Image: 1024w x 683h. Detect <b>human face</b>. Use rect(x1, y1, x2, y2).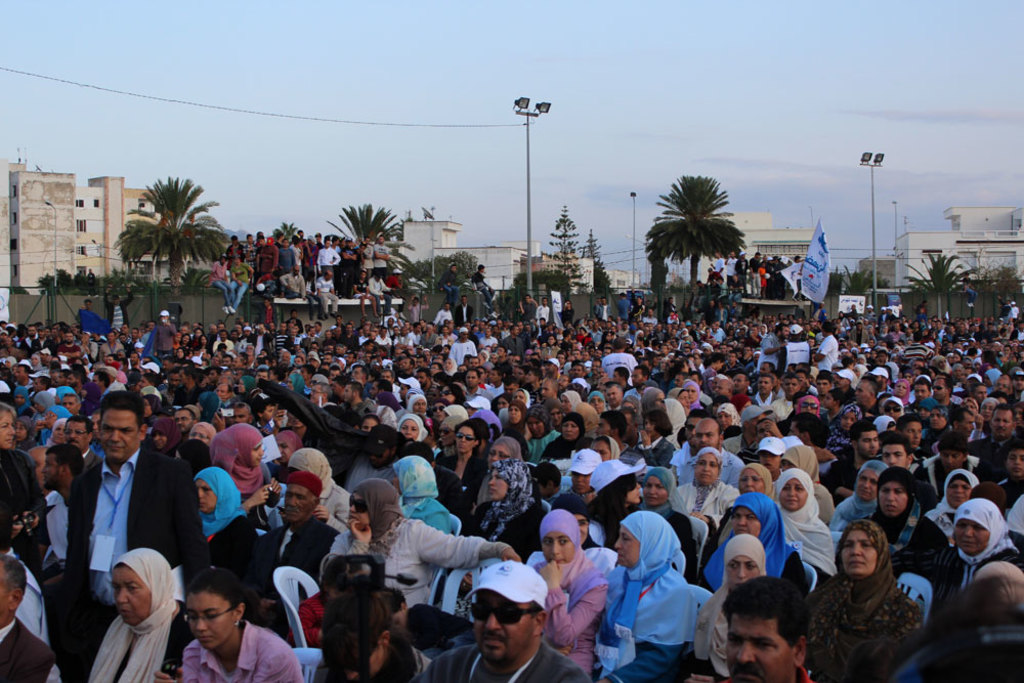
rect(269, 372, 276, 380).
